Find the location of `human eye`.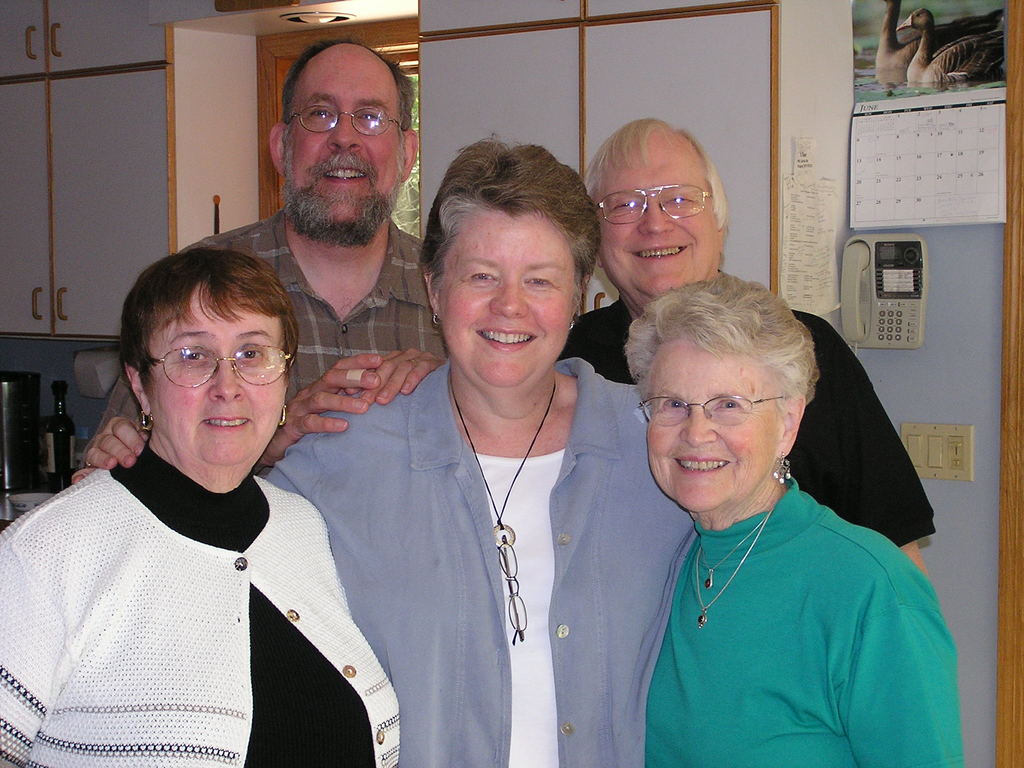
Location: x1=236, y1=344, x2=263, y2=364.
